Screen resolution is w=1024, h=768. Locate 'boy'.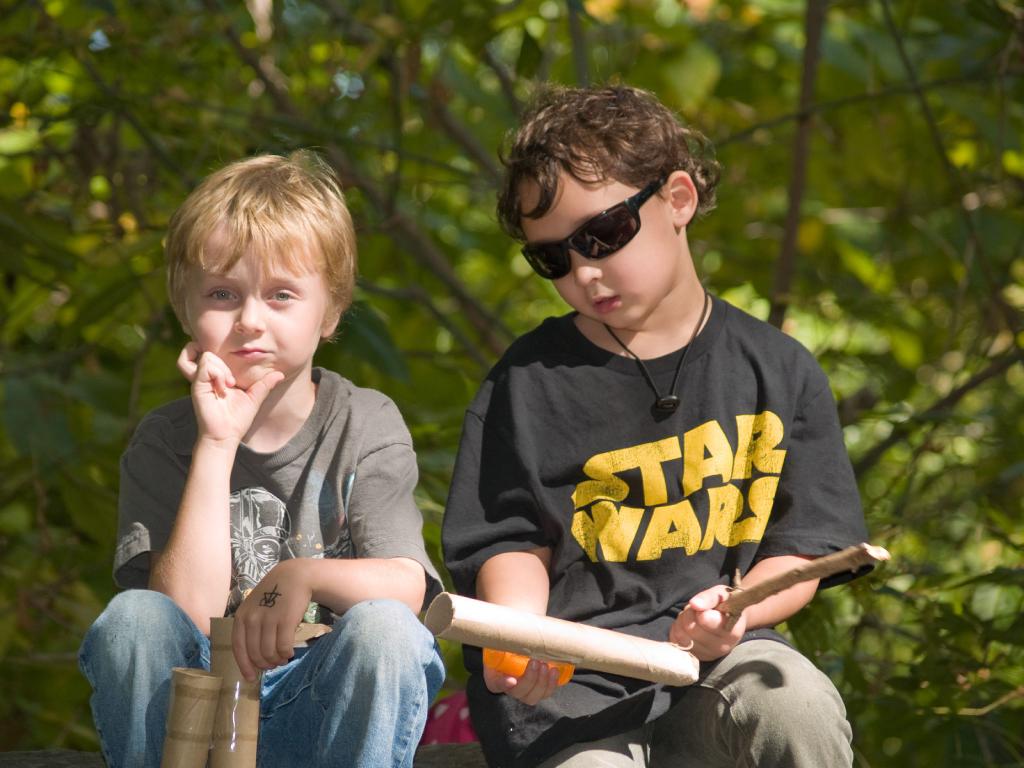
(437, 77, 874, 767).
